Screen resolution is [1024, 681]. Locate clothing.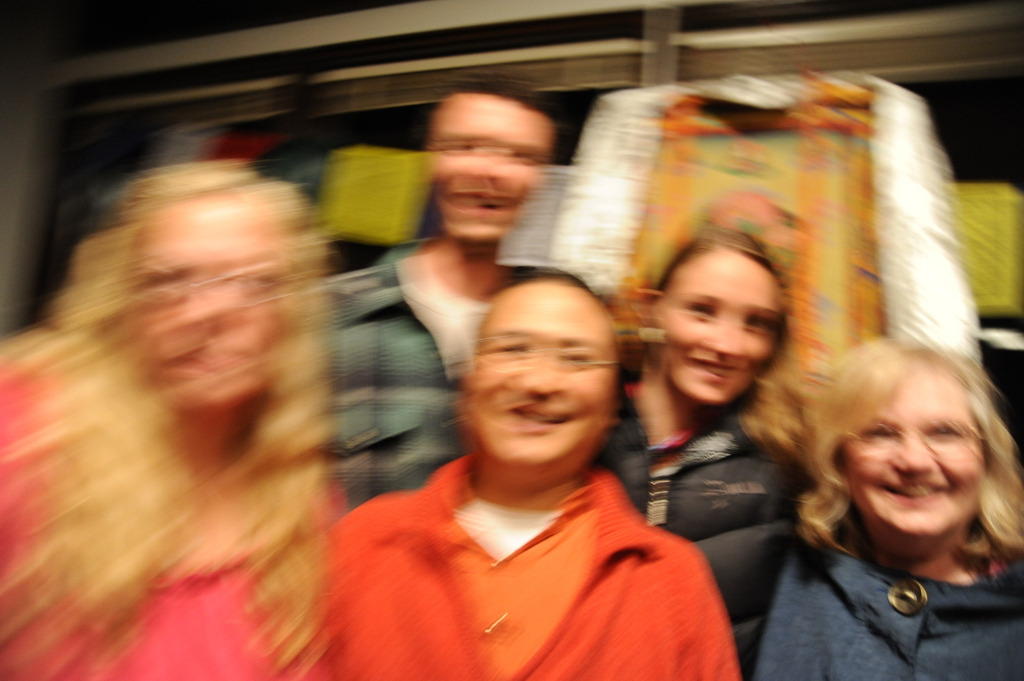
pyautogui.locateOnScreen(327, 254, 582, 536).
